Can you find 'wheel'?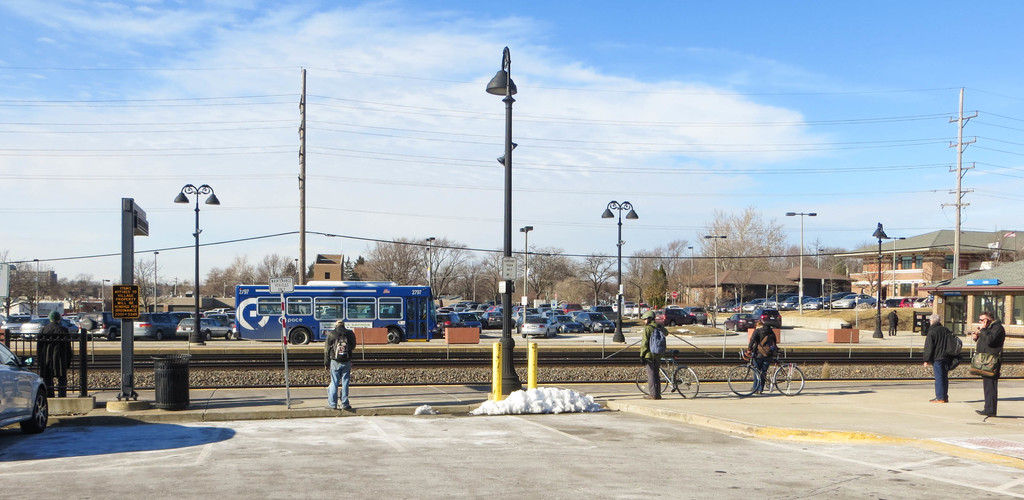
Yes, bounding box: bbox=[774, 363, 804, 393].
